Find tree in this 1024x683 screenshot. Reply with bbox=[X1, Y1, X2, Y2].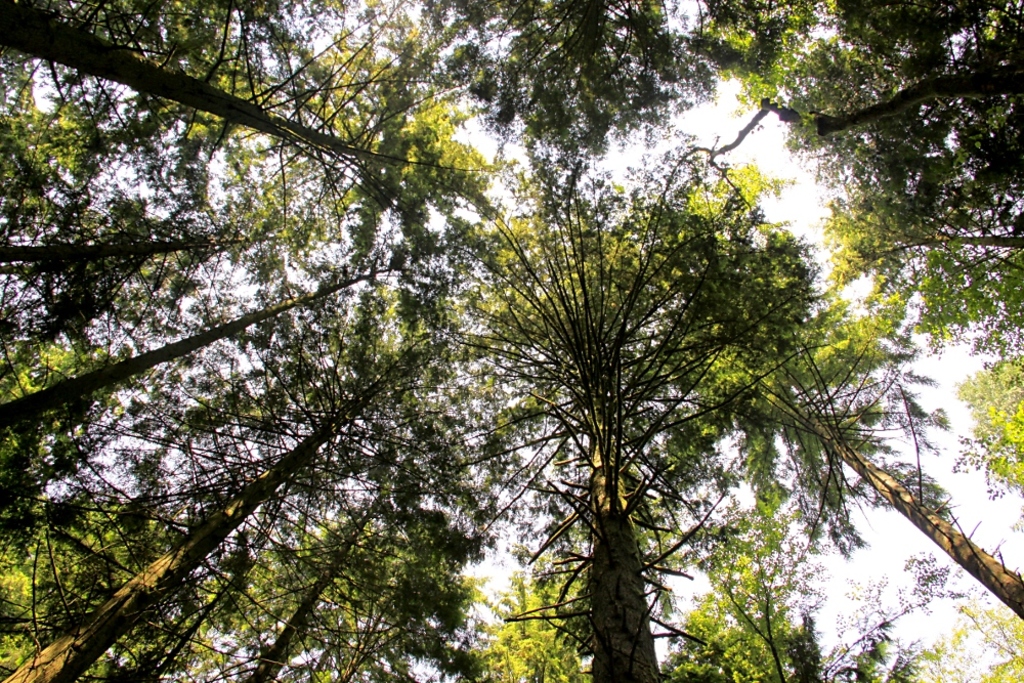
bbox=[404, 150, 920, 682].
